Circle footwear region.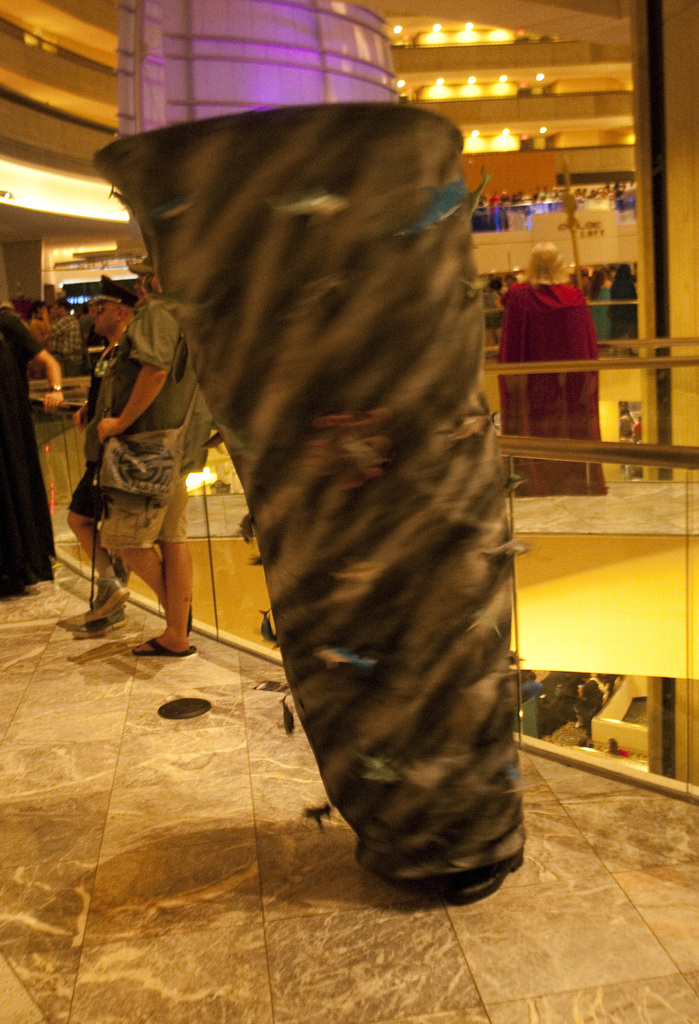
Region: Rect(383, 860, 525, 904).
